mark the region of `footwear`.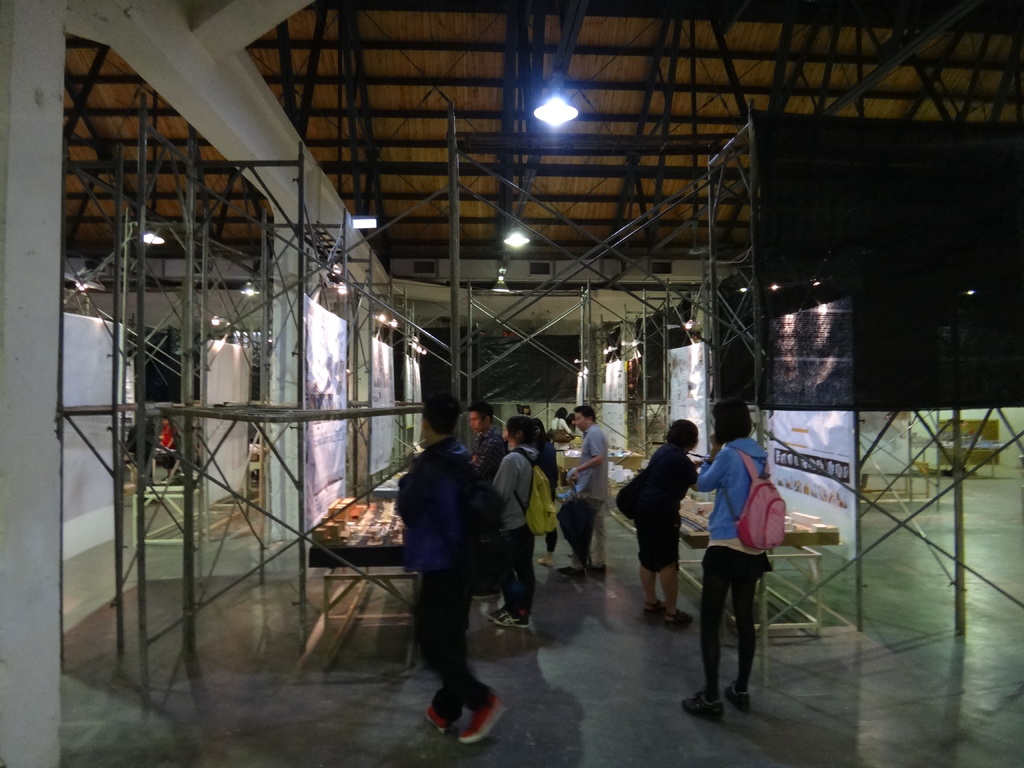
Region: bbox=(536, 556, 554, 565).
